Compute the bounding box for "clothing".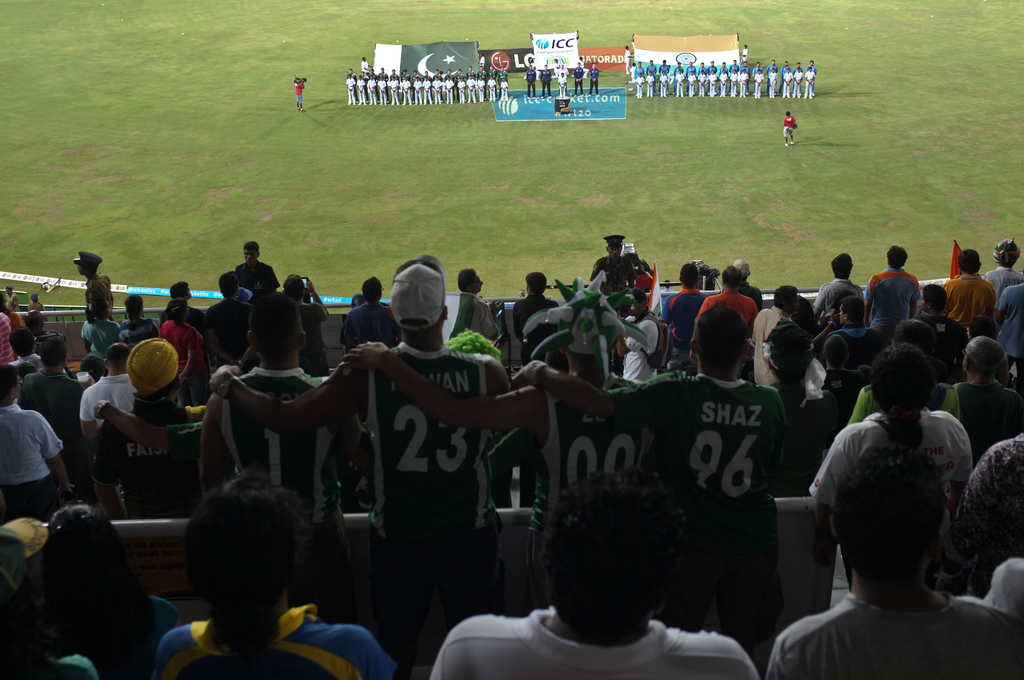
{"x1": 804, "y1": 412, "x2": 961, "y2": 534}.
